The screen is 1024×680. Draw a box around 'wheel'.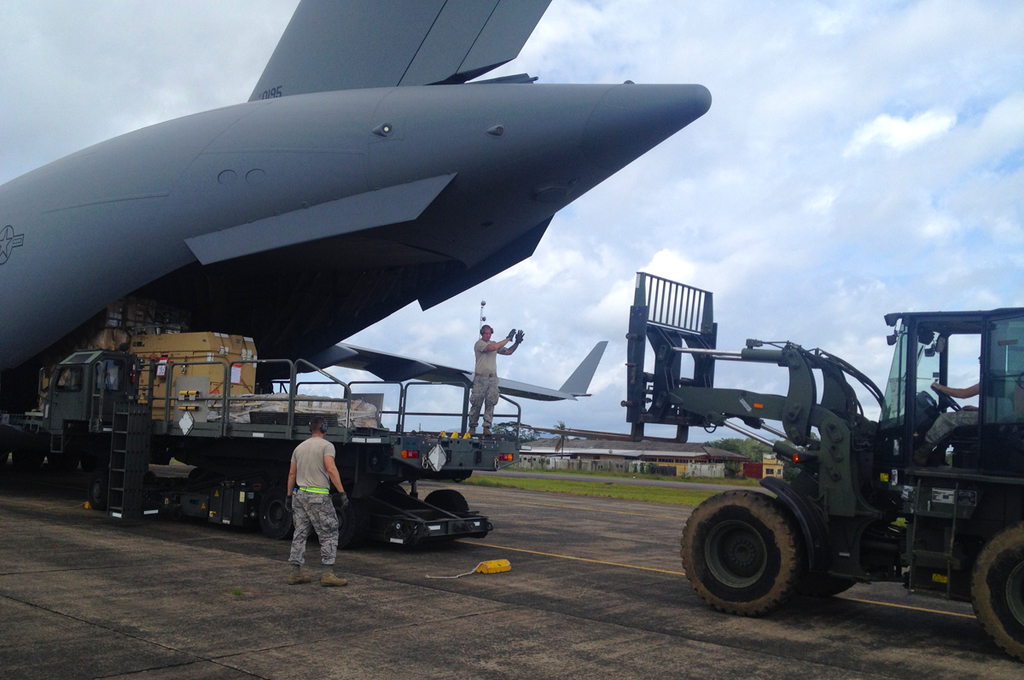
bbox(383, 483, 407, 495).
